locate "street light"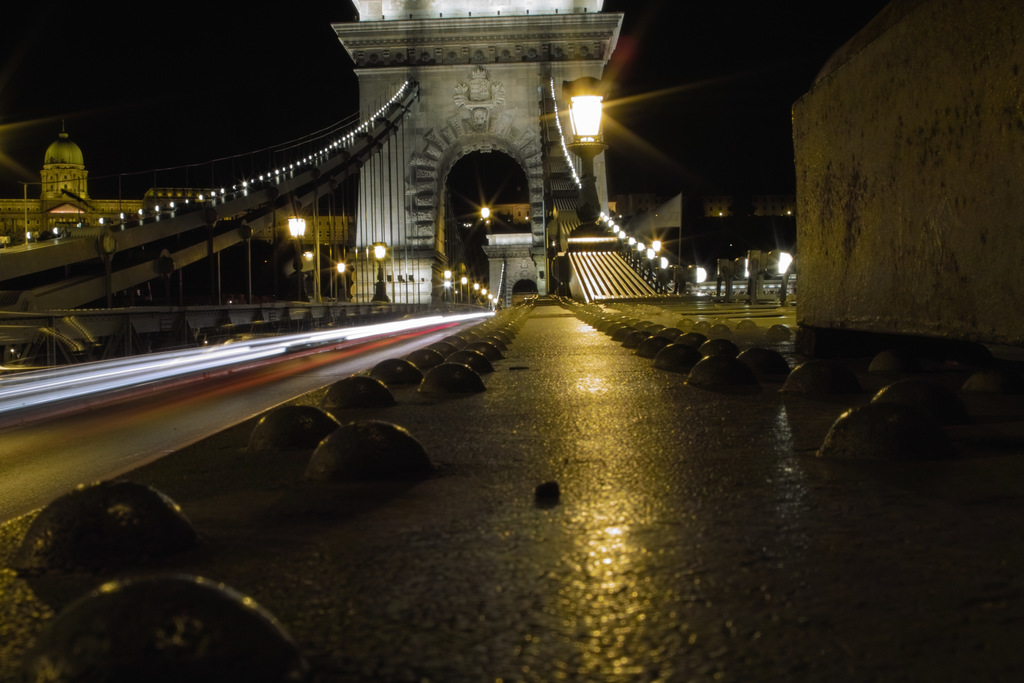
559/67/614/234
